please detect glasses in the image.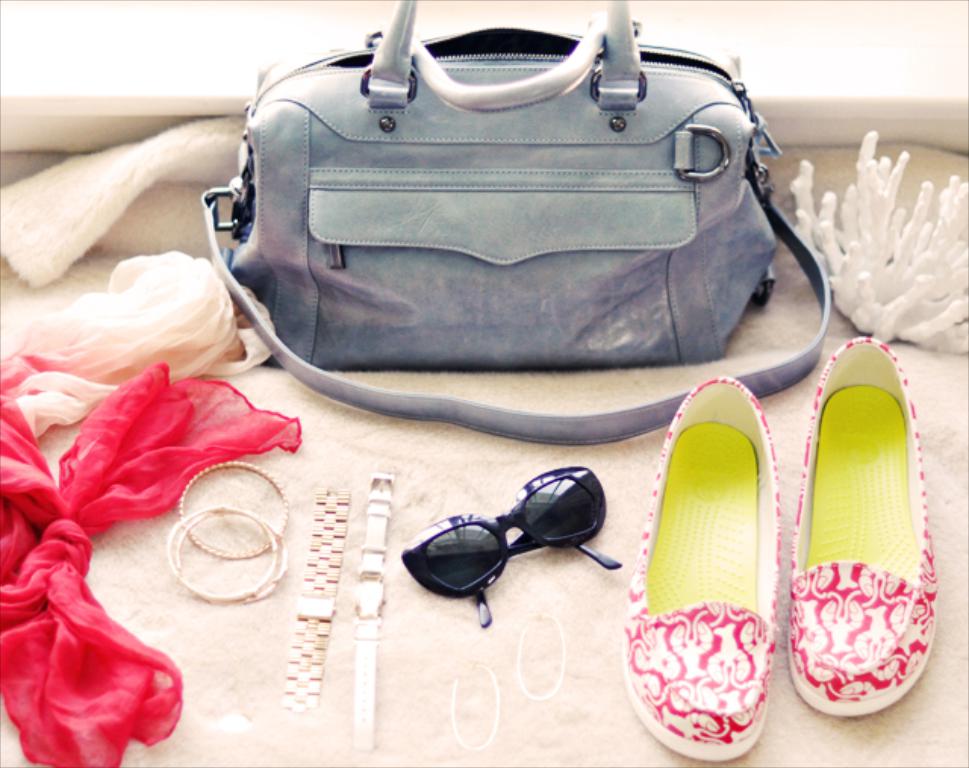
<region>397, 462, 630, 629</region>.
